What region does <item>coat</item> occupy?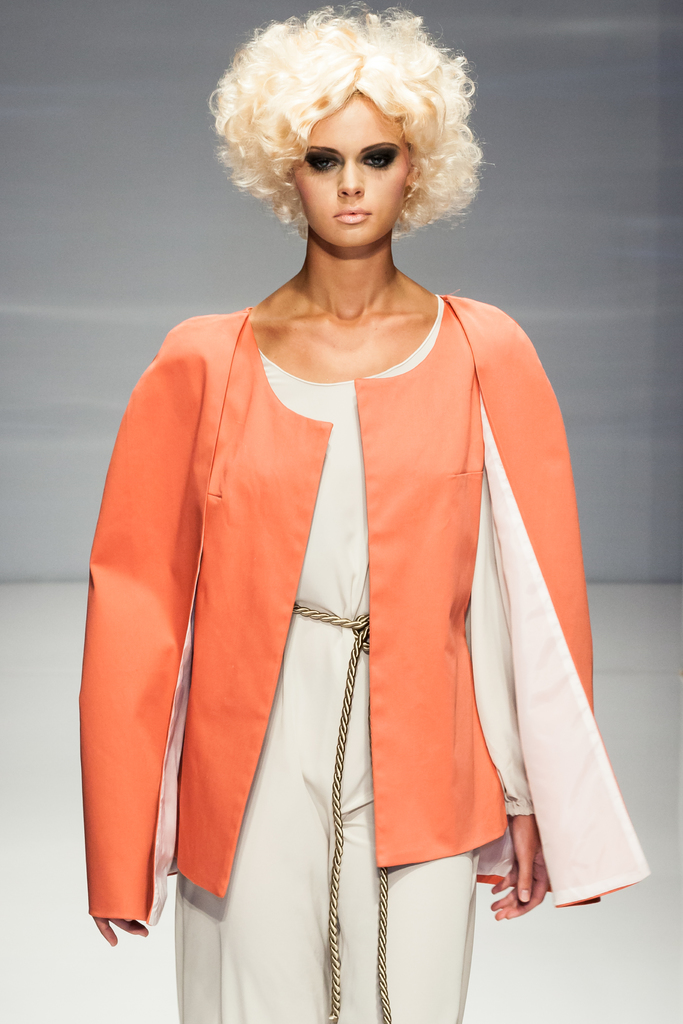
(74,289,651,923).
